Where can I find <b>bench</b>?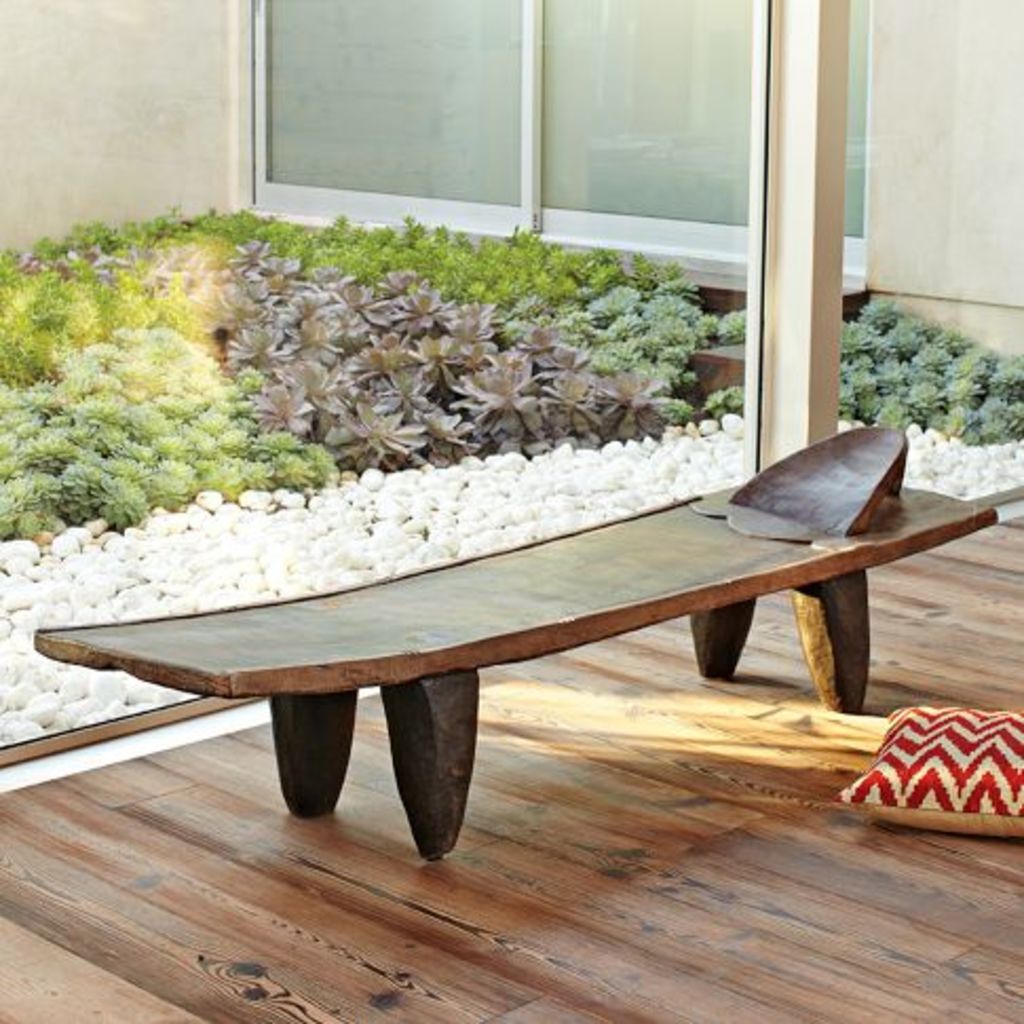
You can find it at box=[30, 418, 1001, 855].
